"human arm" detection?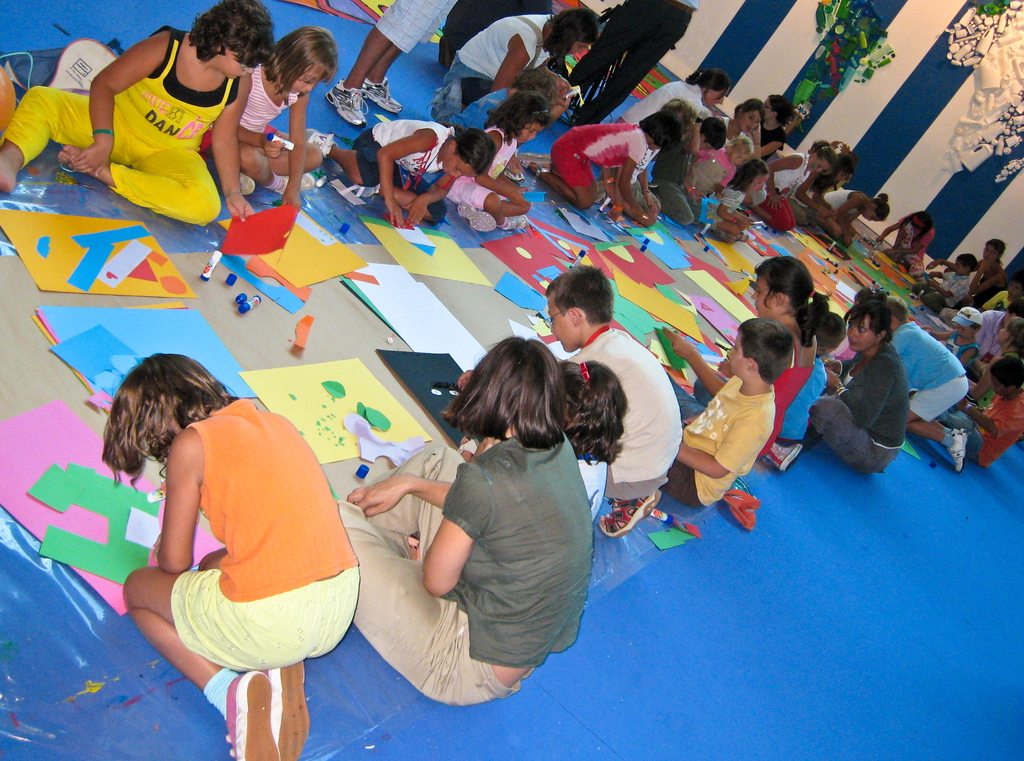
[666,422,764,479]
